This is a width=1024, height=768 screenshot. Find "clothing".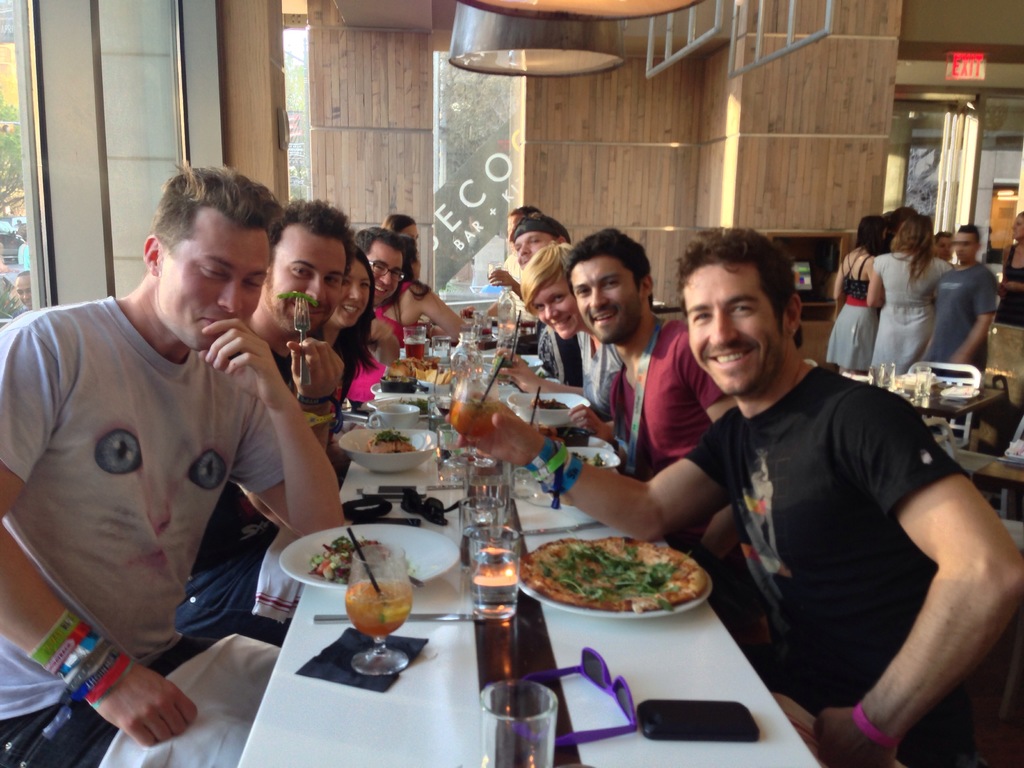
Bounding box: <bbox>184, 351, 299, 657</bbox>.
